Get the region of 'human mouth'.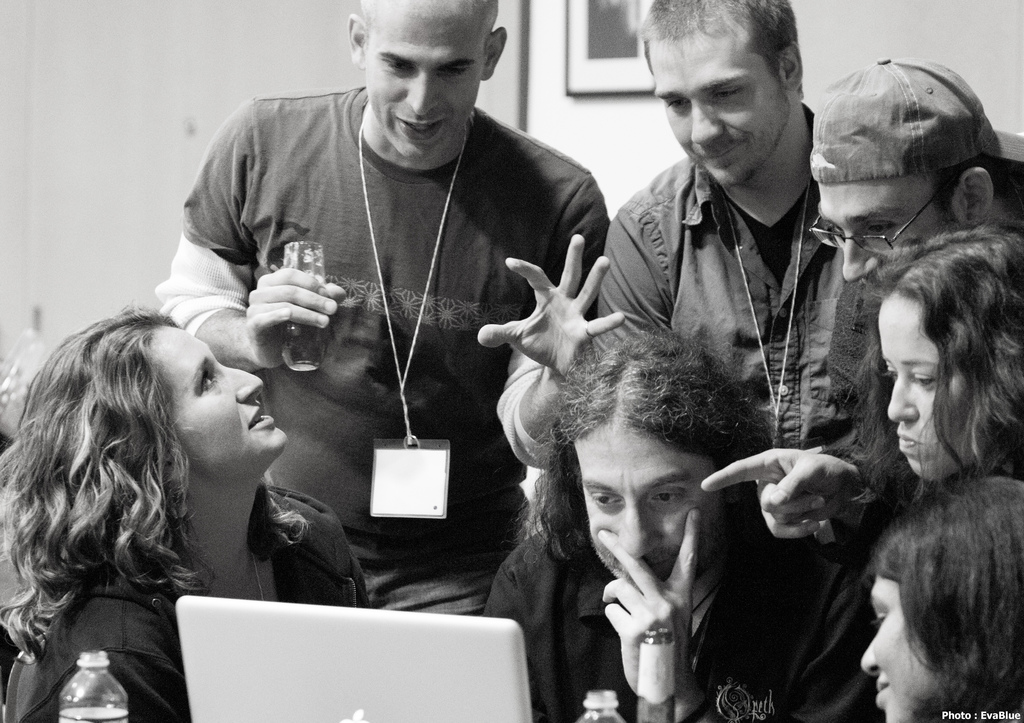
(x1=698, y1=144, x2=745, y2=165).
